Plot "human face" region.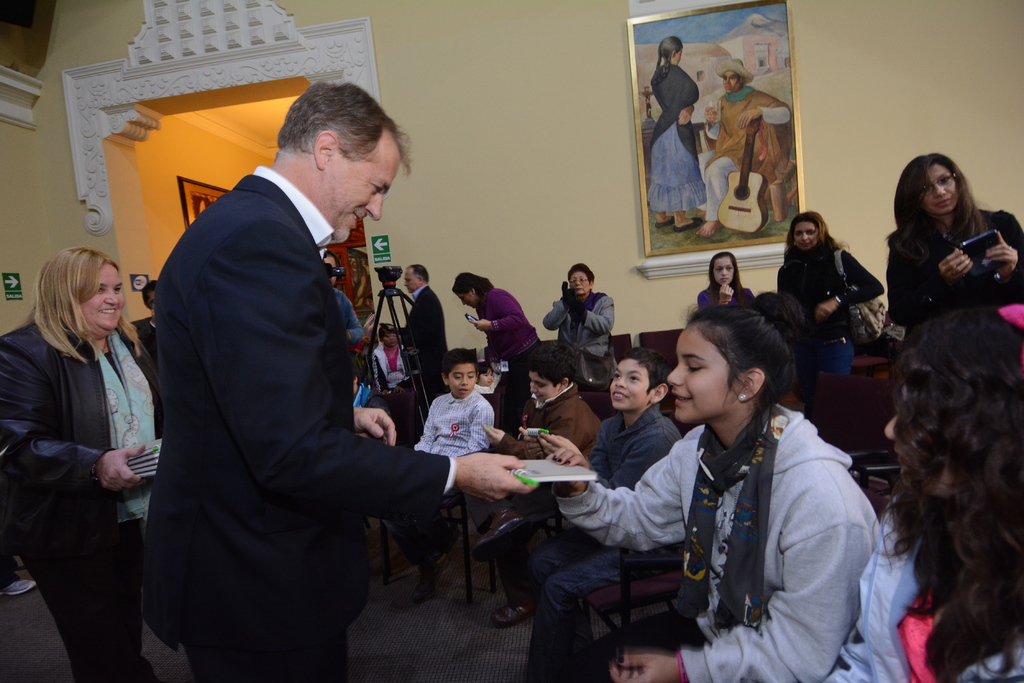
Plotted at x1=923 y1=163 x2=961 y2=214.
